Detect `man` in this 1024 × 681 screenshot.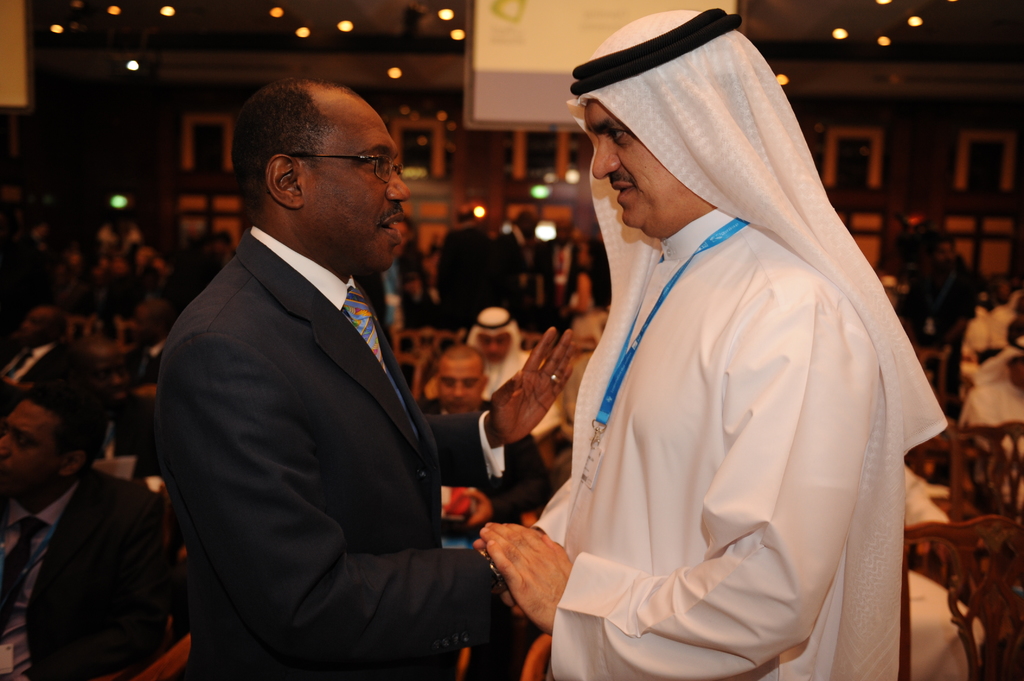
Detection: BBox(929, 237, 975, 349).
